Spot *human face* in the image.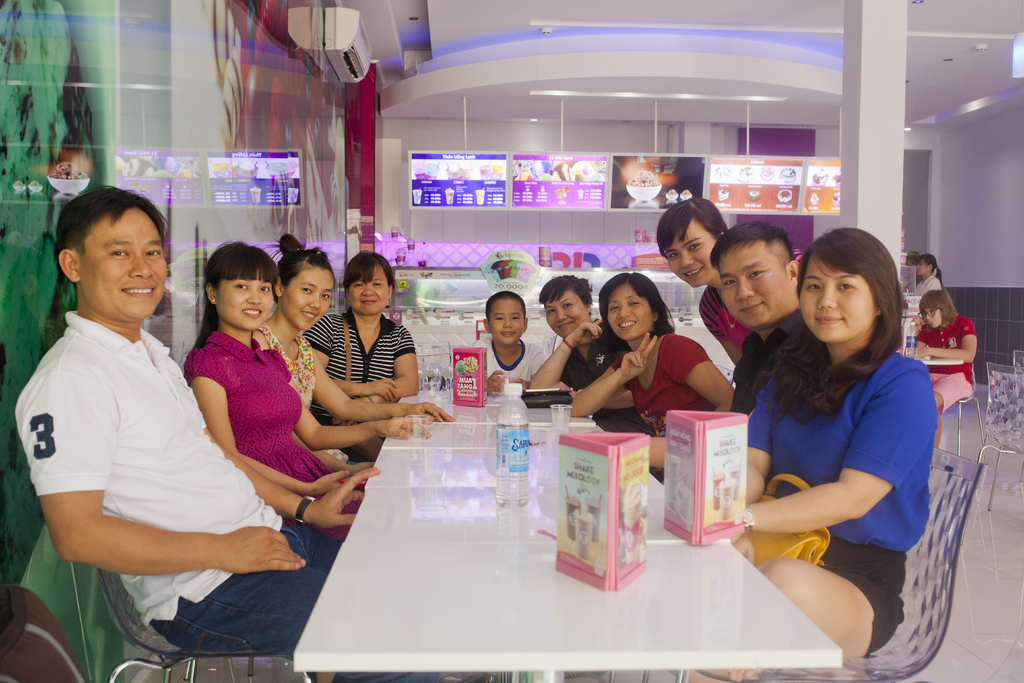
*human face* found at l=545, t=290, r=586, b=338.
